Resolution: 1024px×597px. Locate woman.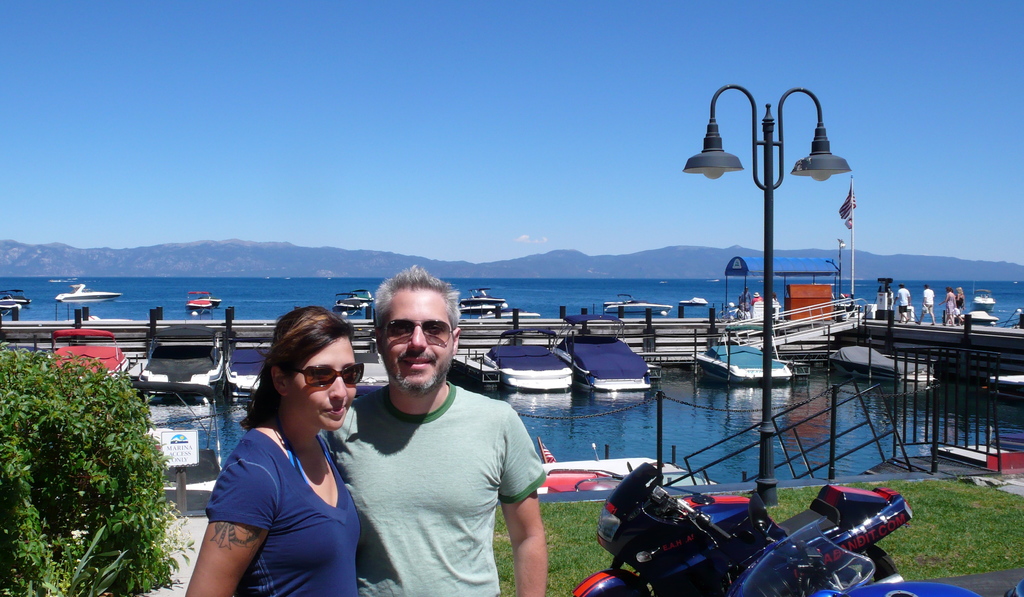
956 286 968 324.
